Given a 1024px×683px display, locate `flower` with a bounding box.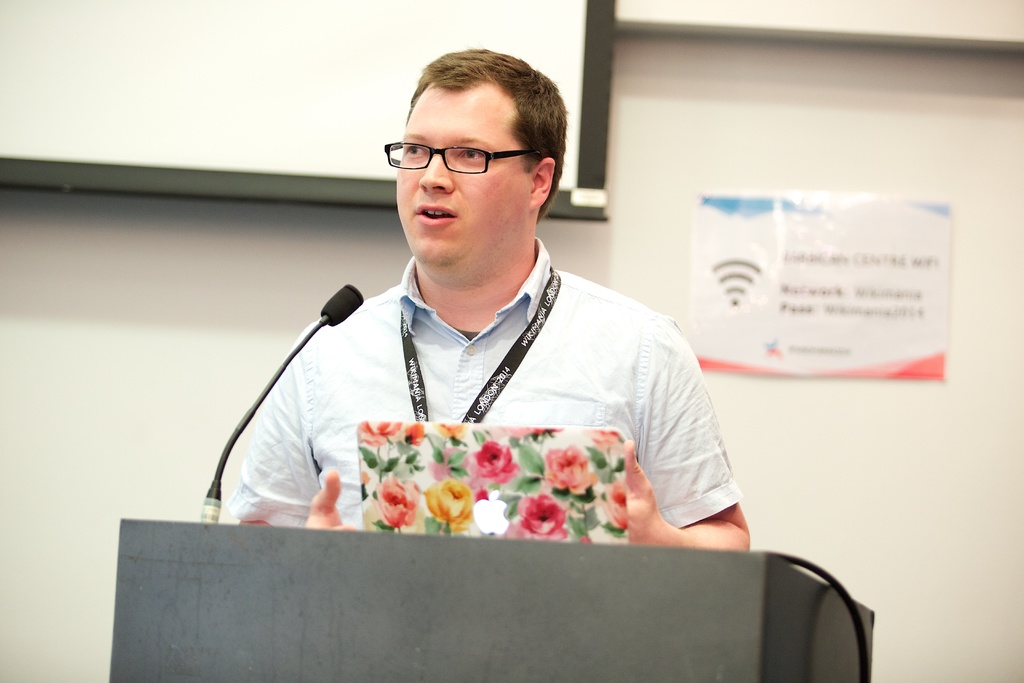
Located: <box>376,475,417,525</box>.
